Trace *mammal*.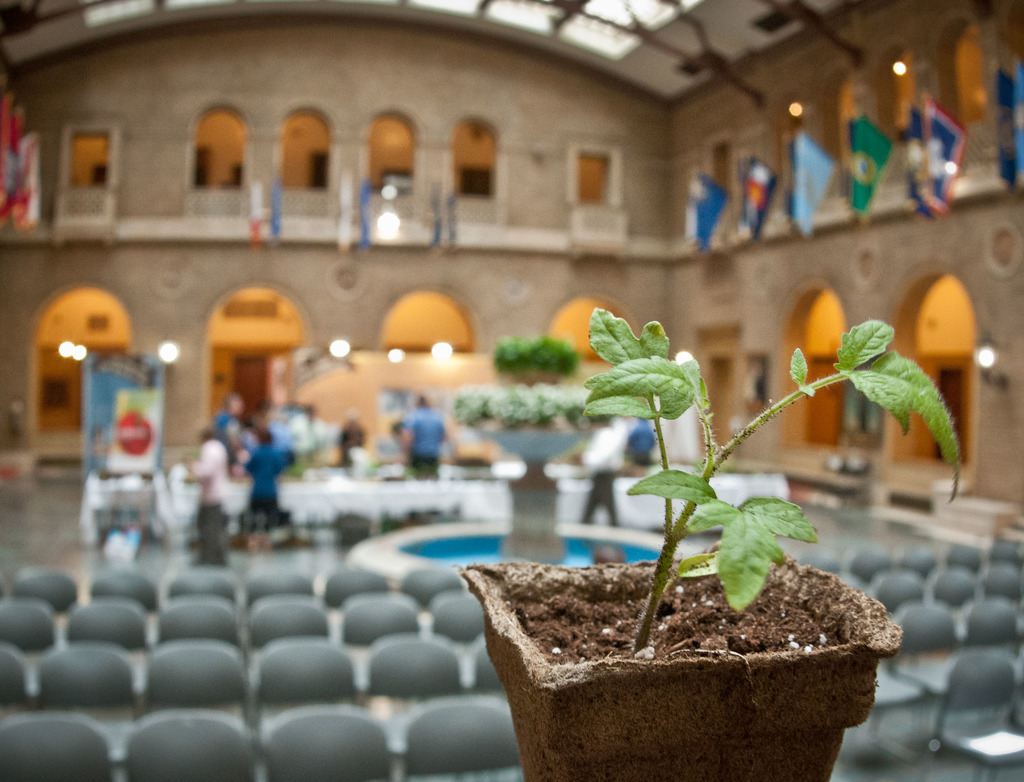
Traced to 177,434,231,566.
